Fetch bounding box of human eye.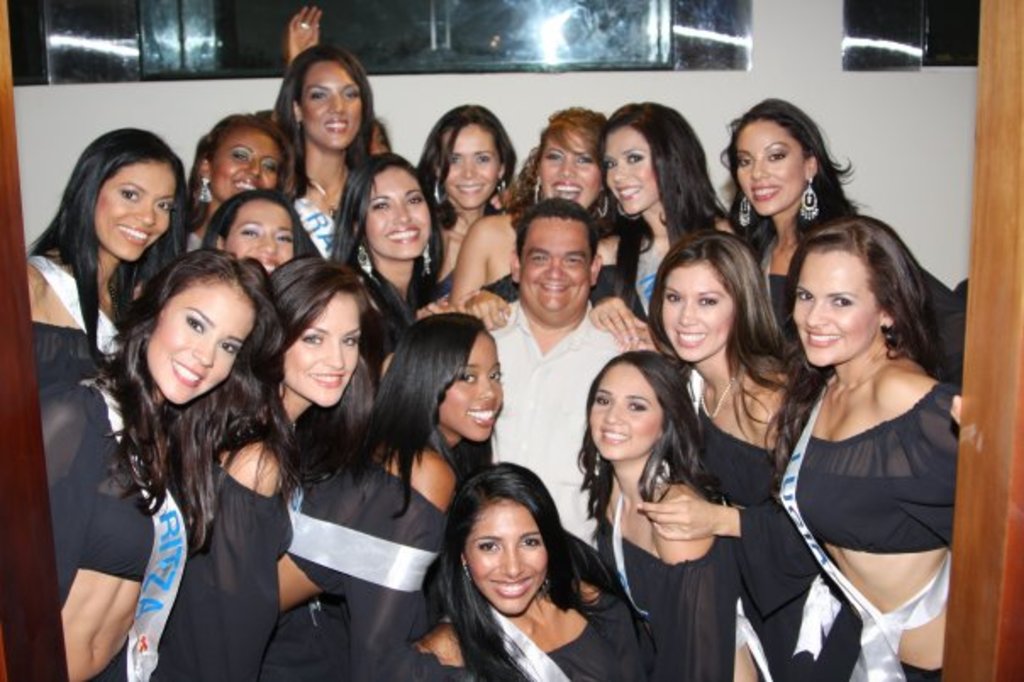
Bbox: rect(156, 198, 170, 214).
